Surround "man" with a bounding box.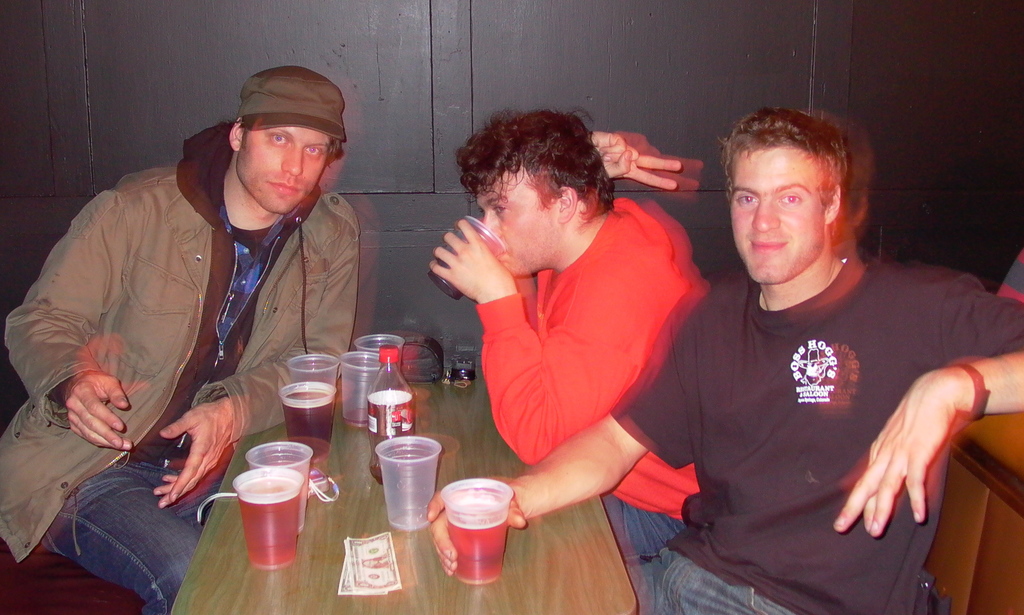
[x1=424, y1=101, x2=1023, y2=614].
